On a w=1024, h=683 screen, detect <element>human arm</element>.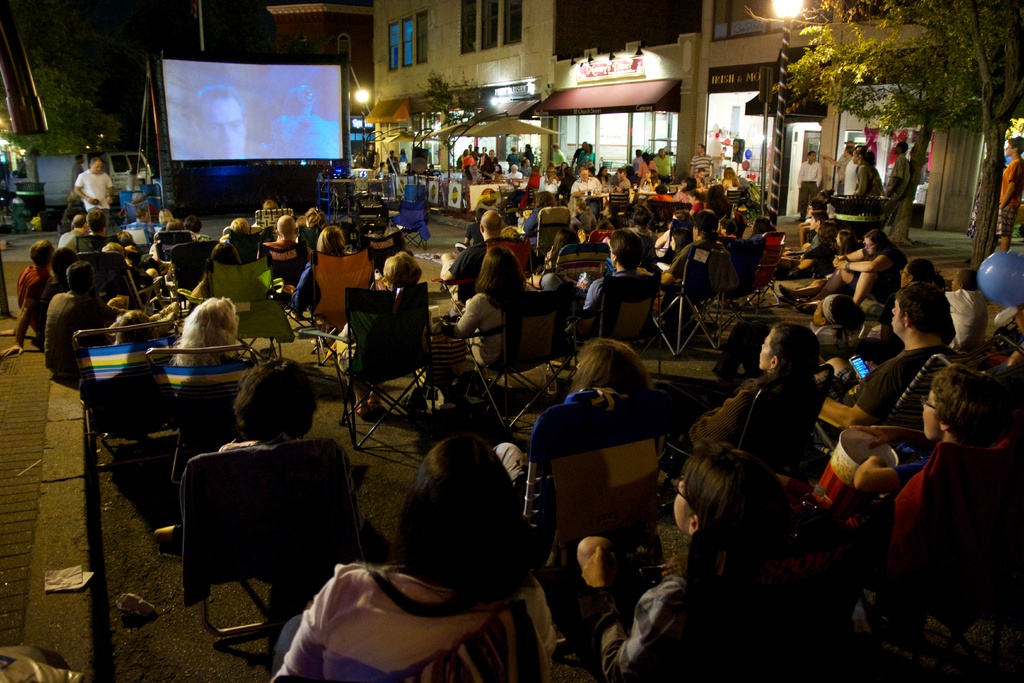
Rect(505, 153, 510, 163).
